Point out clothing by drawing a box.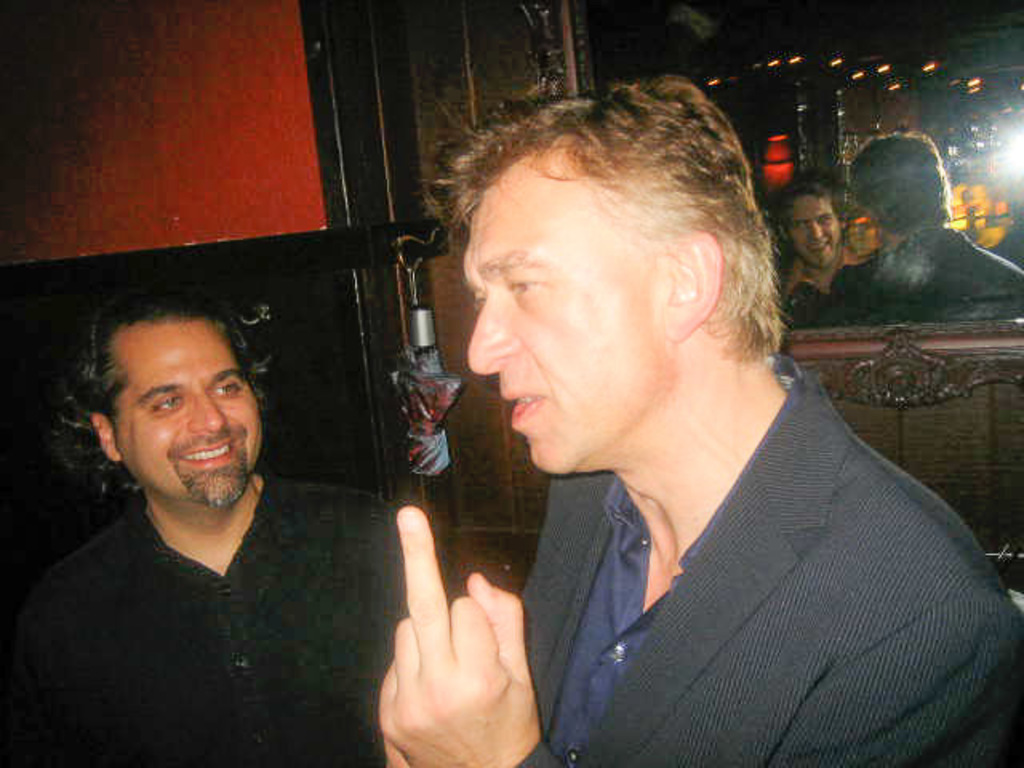
<region>834, 230, 1022, 325</region>.
